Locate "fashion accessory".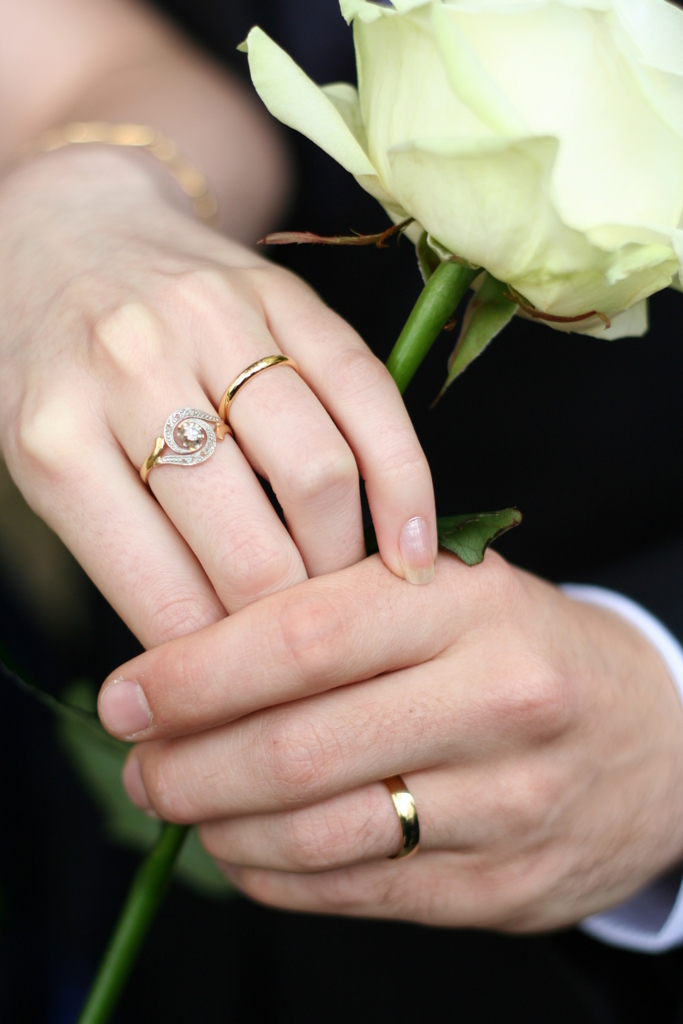
Bounding box: rect(388, 777, 421, 863).
